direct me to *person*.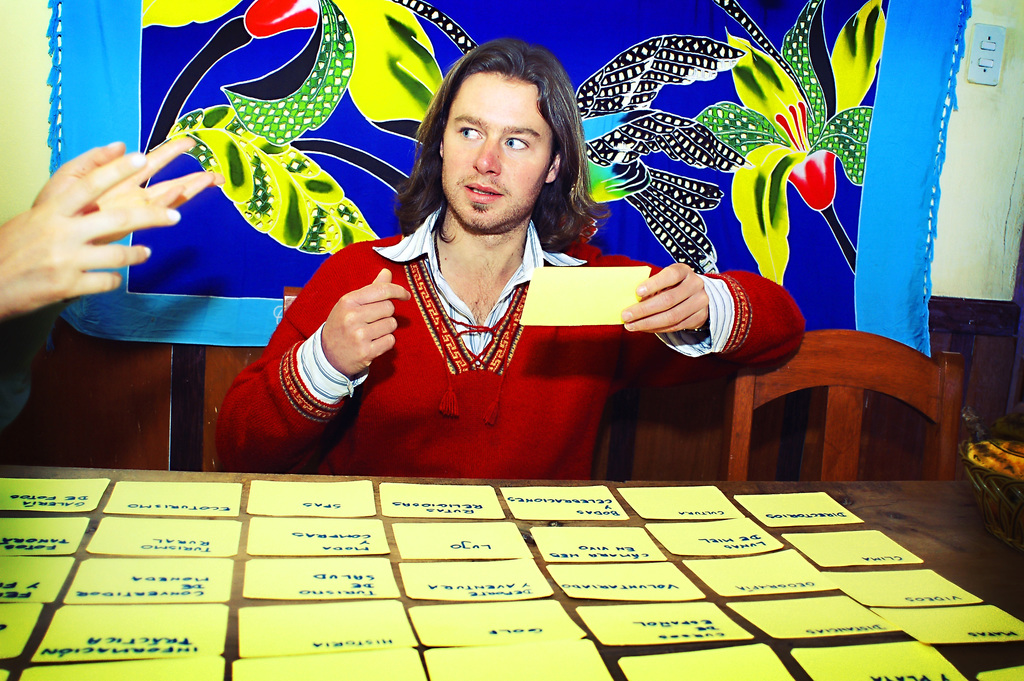
Direction: left=286, top=76, right=787, bottom=485.
